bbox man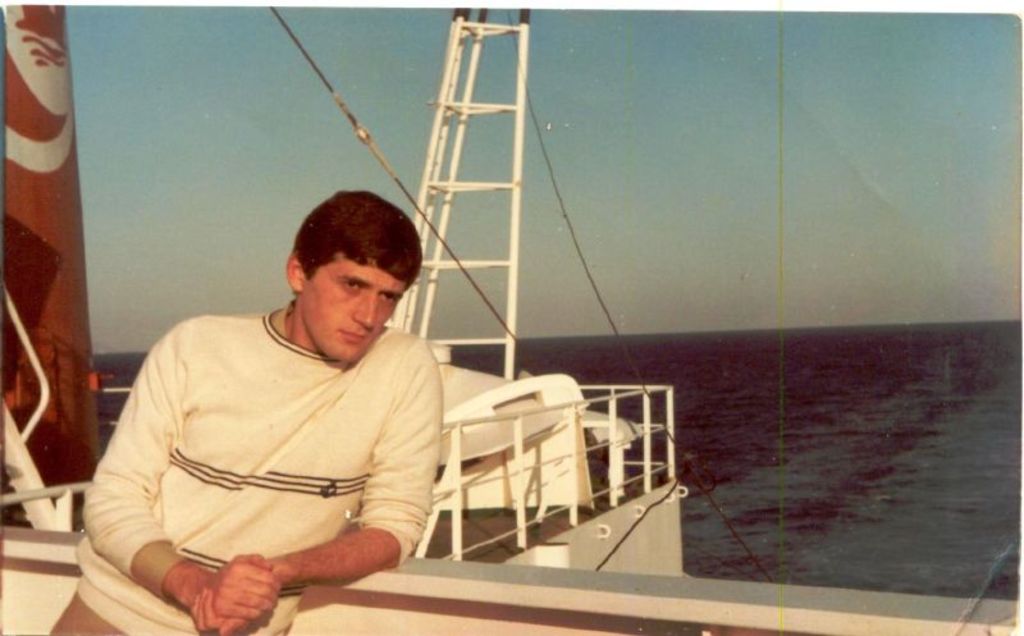
bbox=[81, 165, 463, 613]
